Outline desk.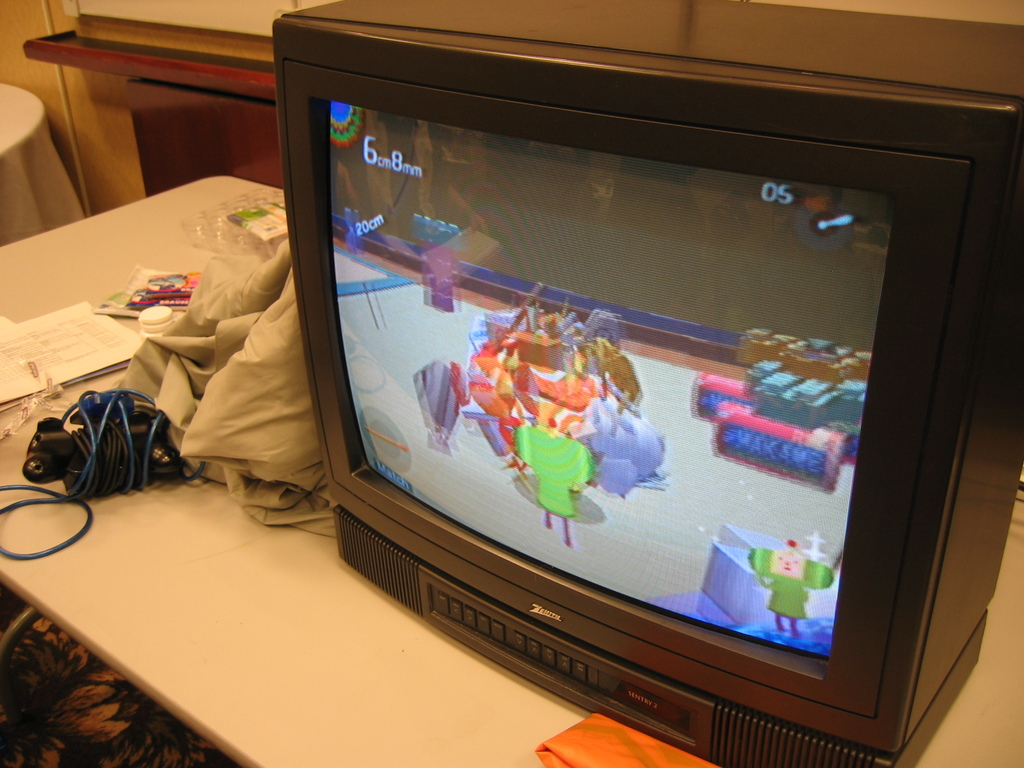
Outline: bbox=(0, 175, 1023, 767).
